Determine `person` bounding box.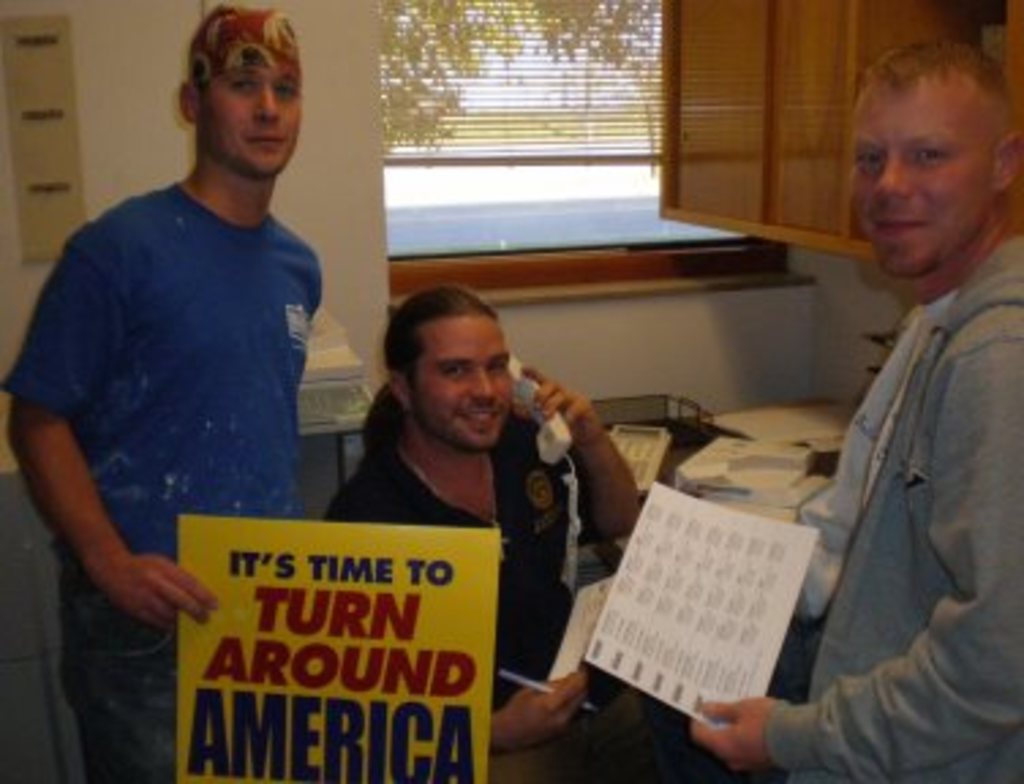
Determined: <bbox>684, 35, 1021, 781</bbox>.
